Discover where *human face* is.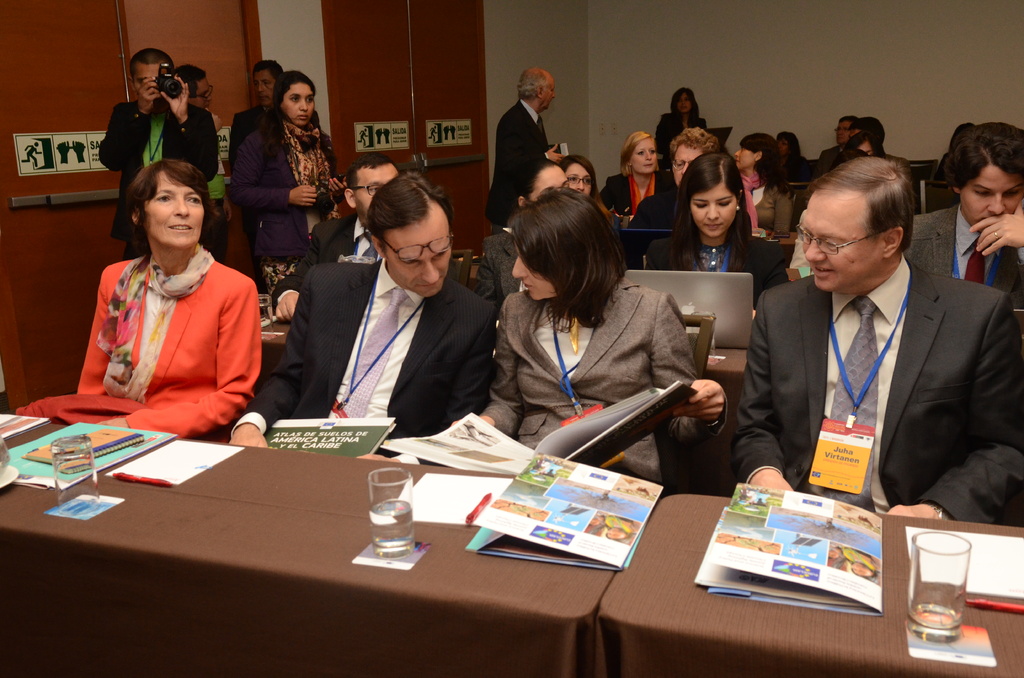
Discovered at locate(632, 139, 658, 170).
